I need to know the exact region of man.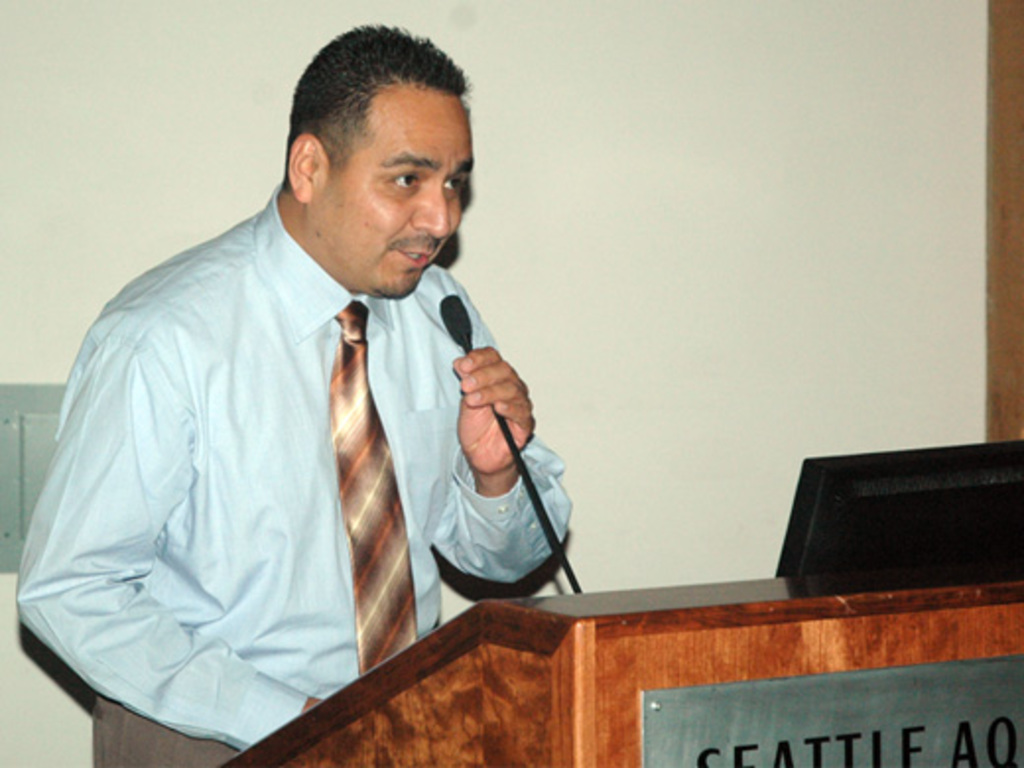
Region: <bbox>47, 32, 601, 725</bbox>.
